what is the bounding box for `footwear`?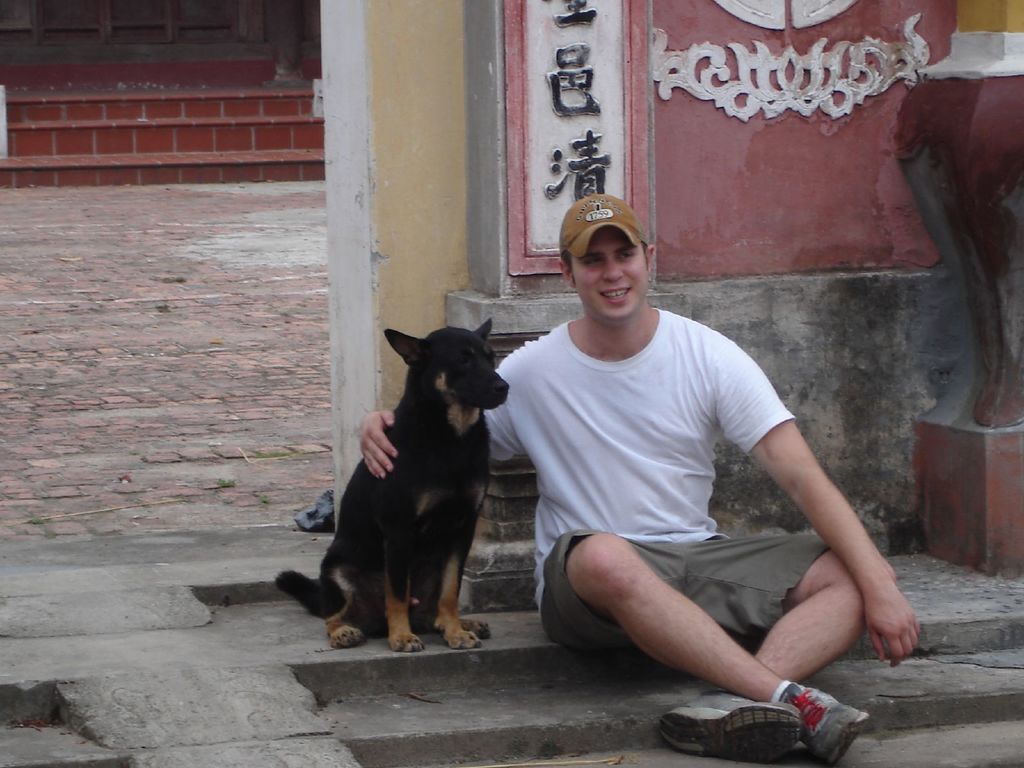
select_region(778, 685, 868, 767).
